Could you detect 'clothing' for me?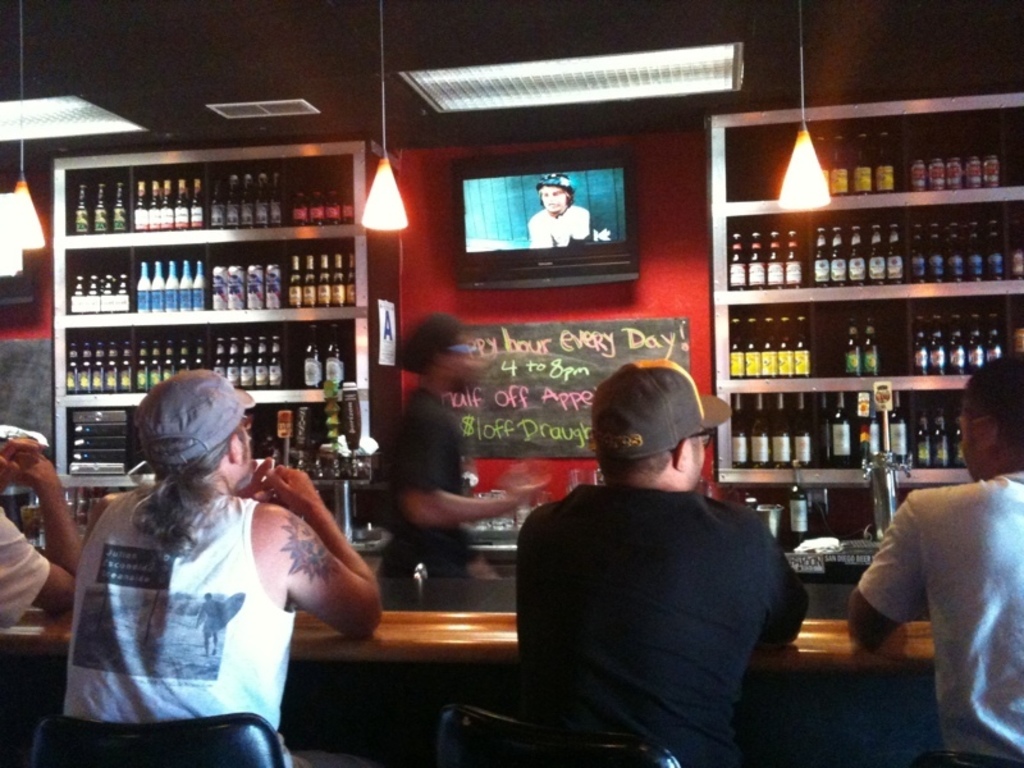
Detection result: 502 413 815 767.
